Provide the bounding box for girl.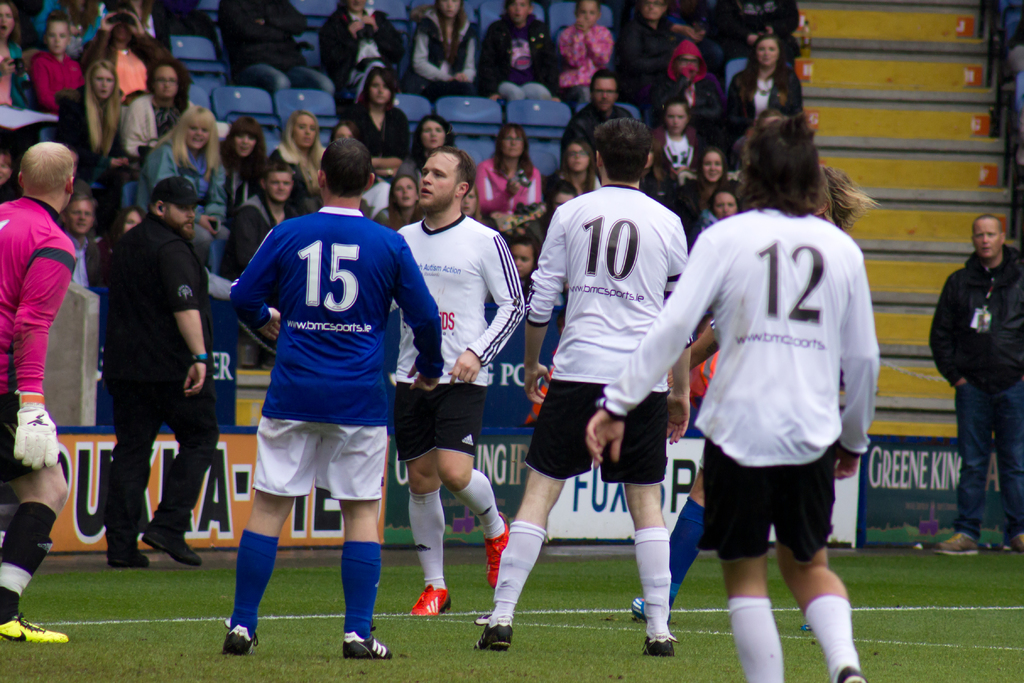
bbox(552, 136, 598, 198).
